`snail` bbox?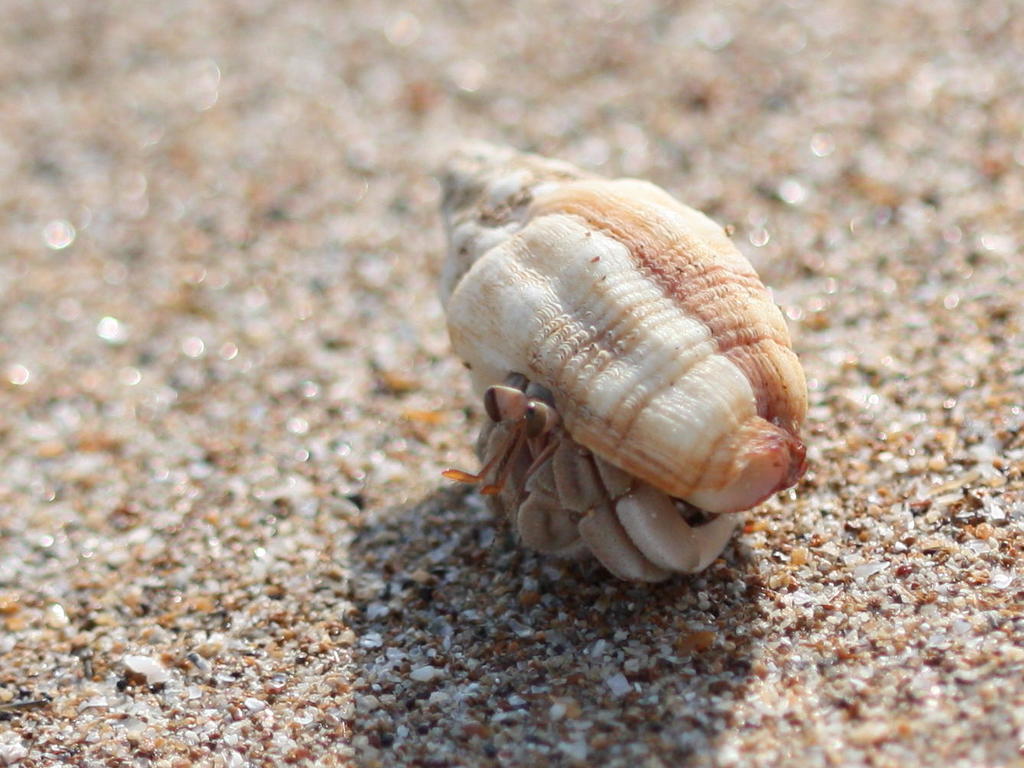
bbox=[434, 131, 810, 579]
